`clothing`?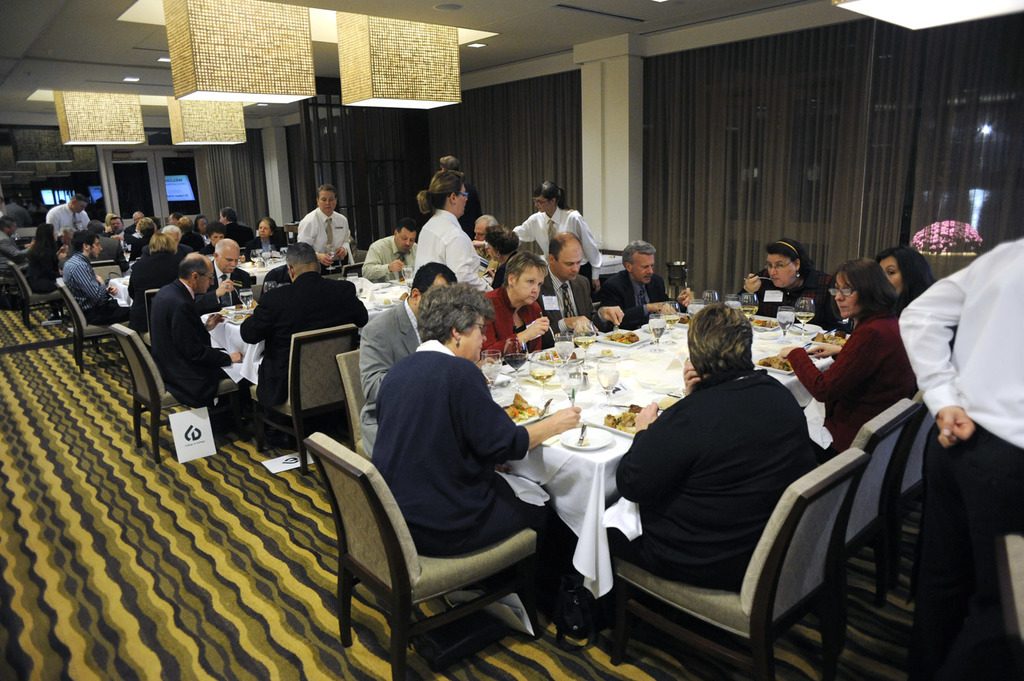
x1=509, y1=206, x2=602, y2=270
